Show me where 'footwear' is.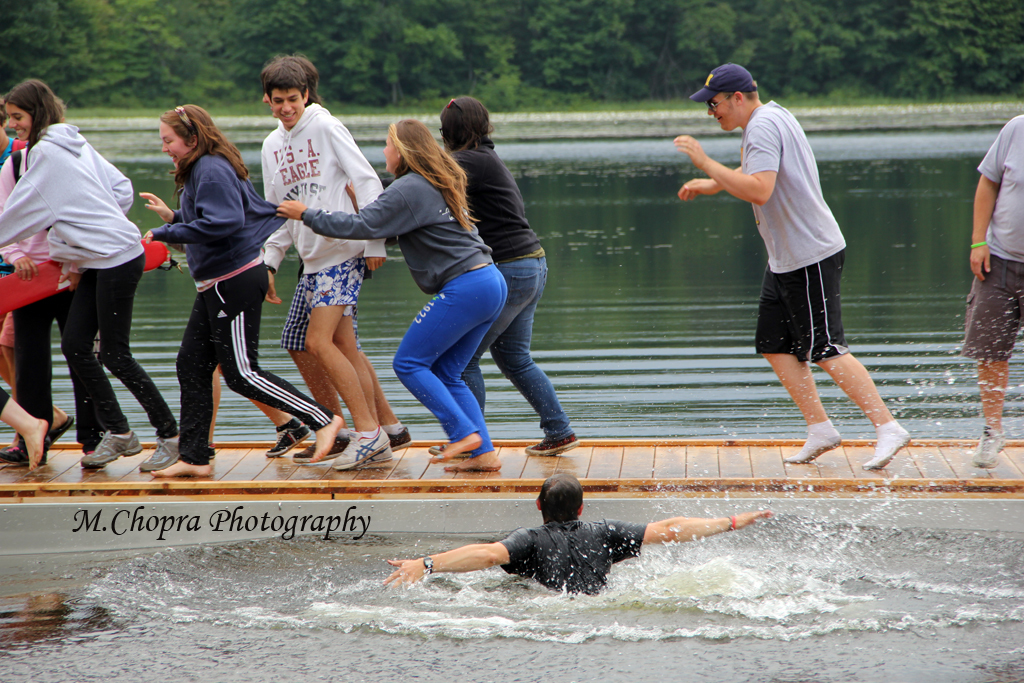
'footwear' is at Rect(864, 419, 904, 466).
